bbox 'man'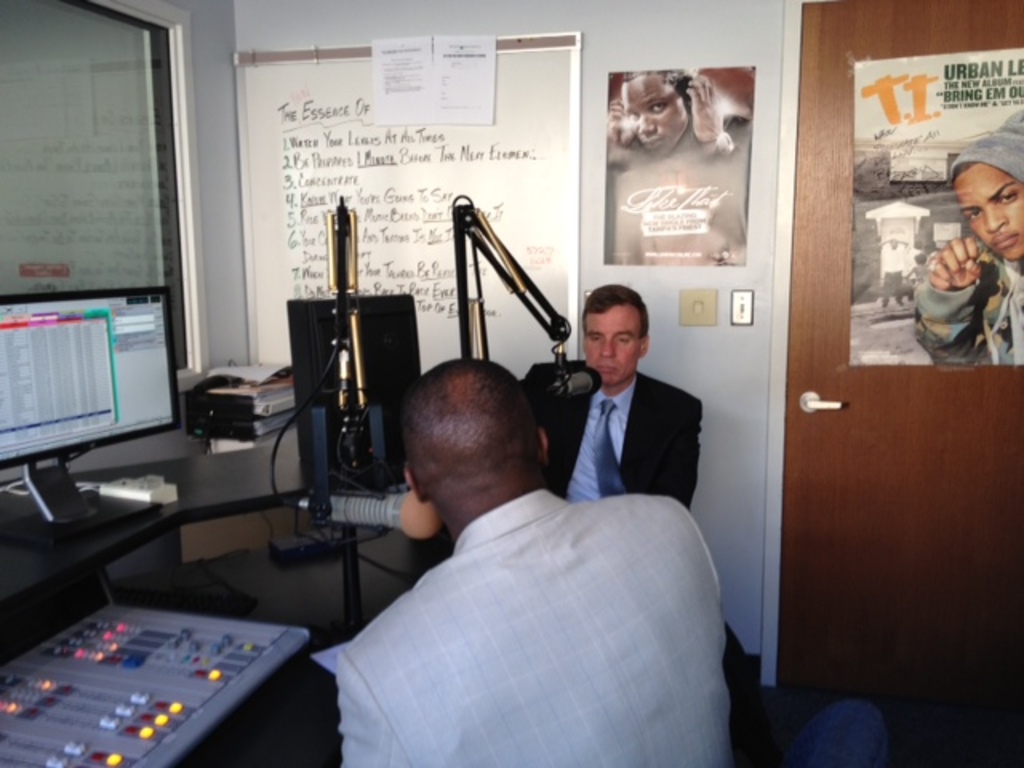
x1=507, y1=275, x2=706, y2=502
